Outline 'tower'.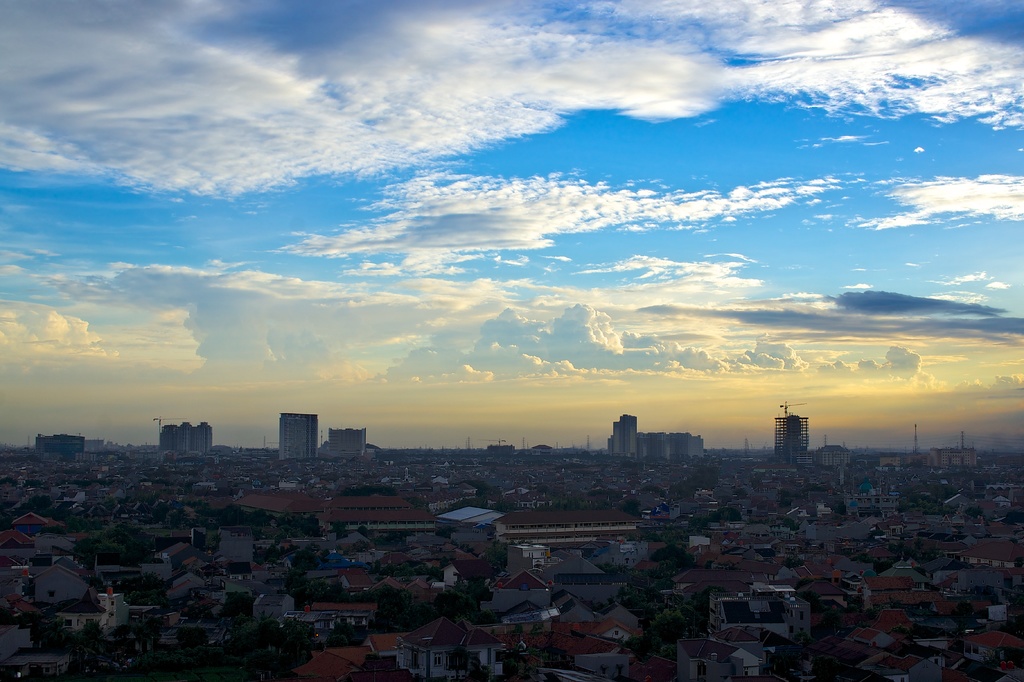
Outline: (479, 436, 507, 445).
